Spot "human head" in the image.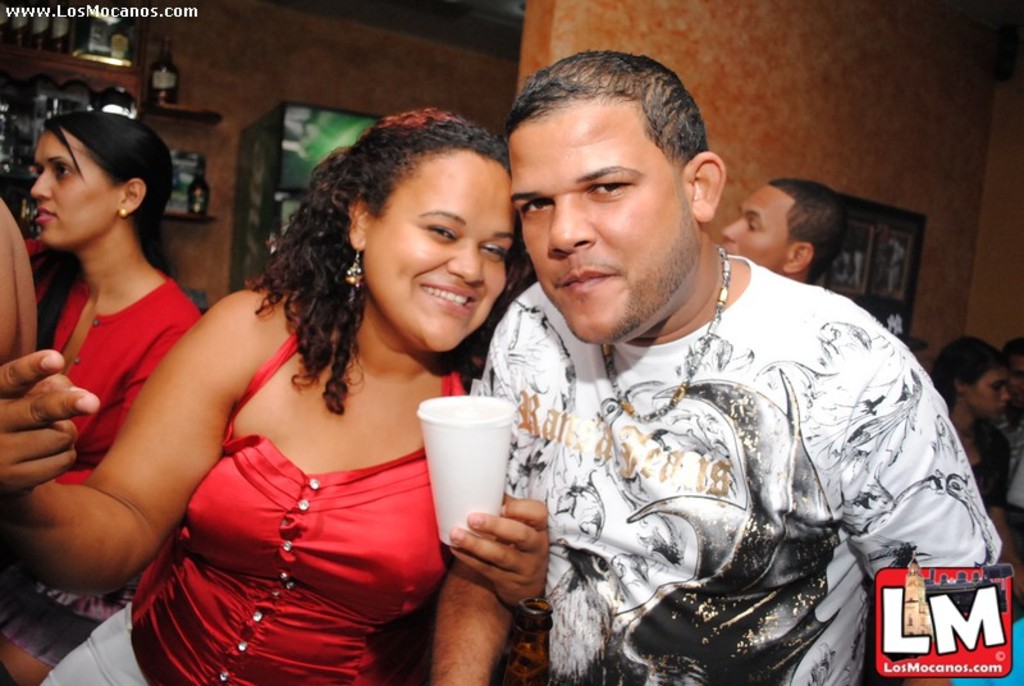
"human head" found at [left=314, top=104, right=521, bottom=353].
